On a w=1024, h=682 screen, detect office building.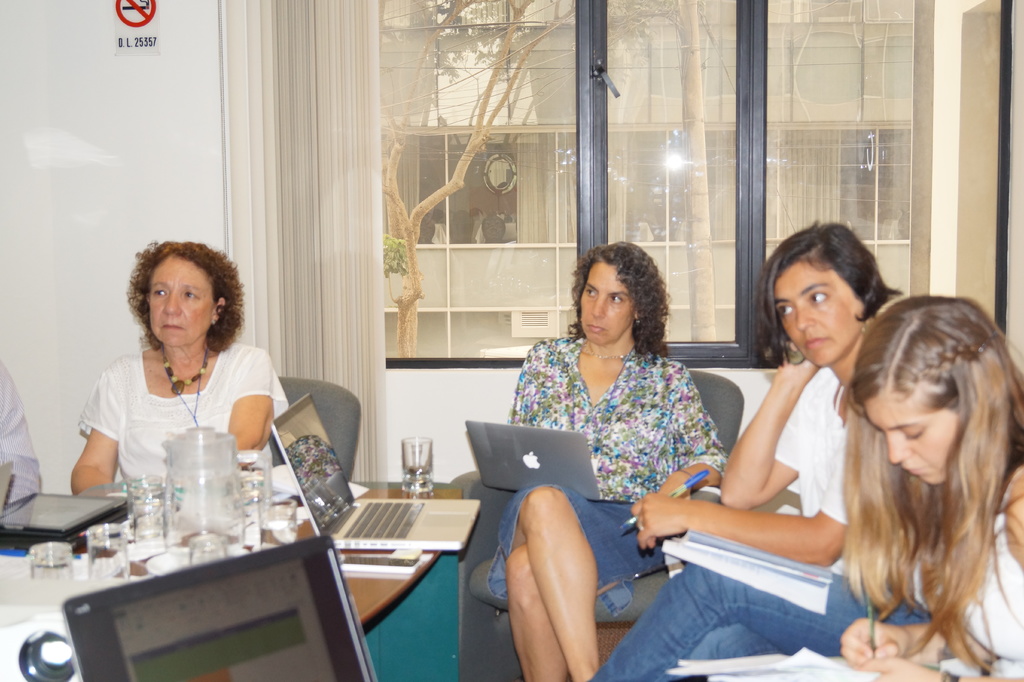
region(4, 47, 1023, 676).
